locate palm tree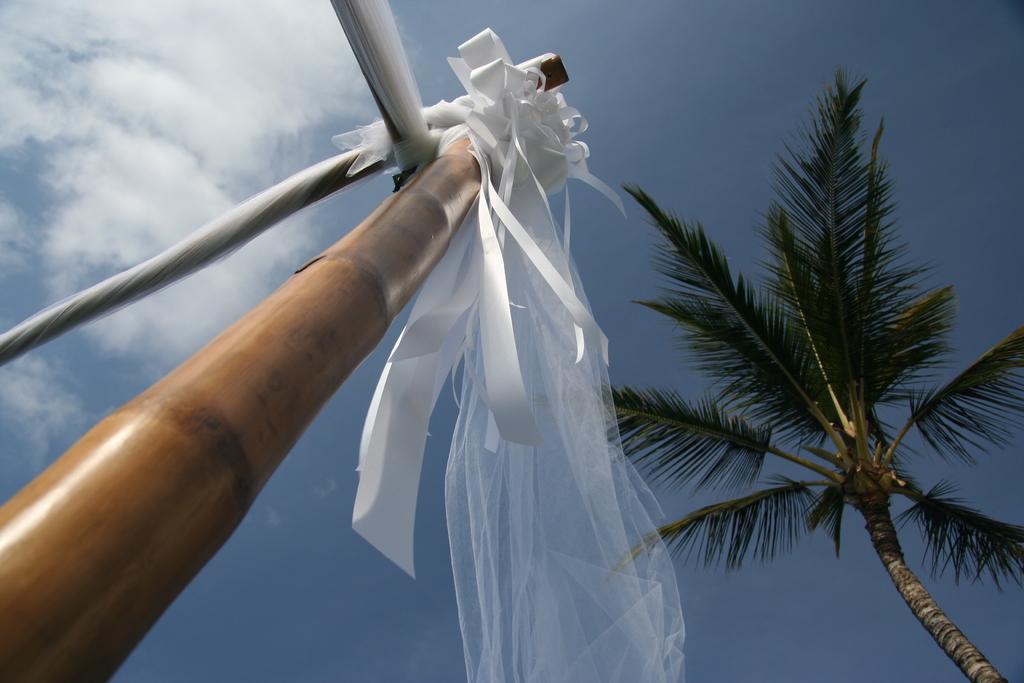
Rect(533, 73, 1023, 682)
